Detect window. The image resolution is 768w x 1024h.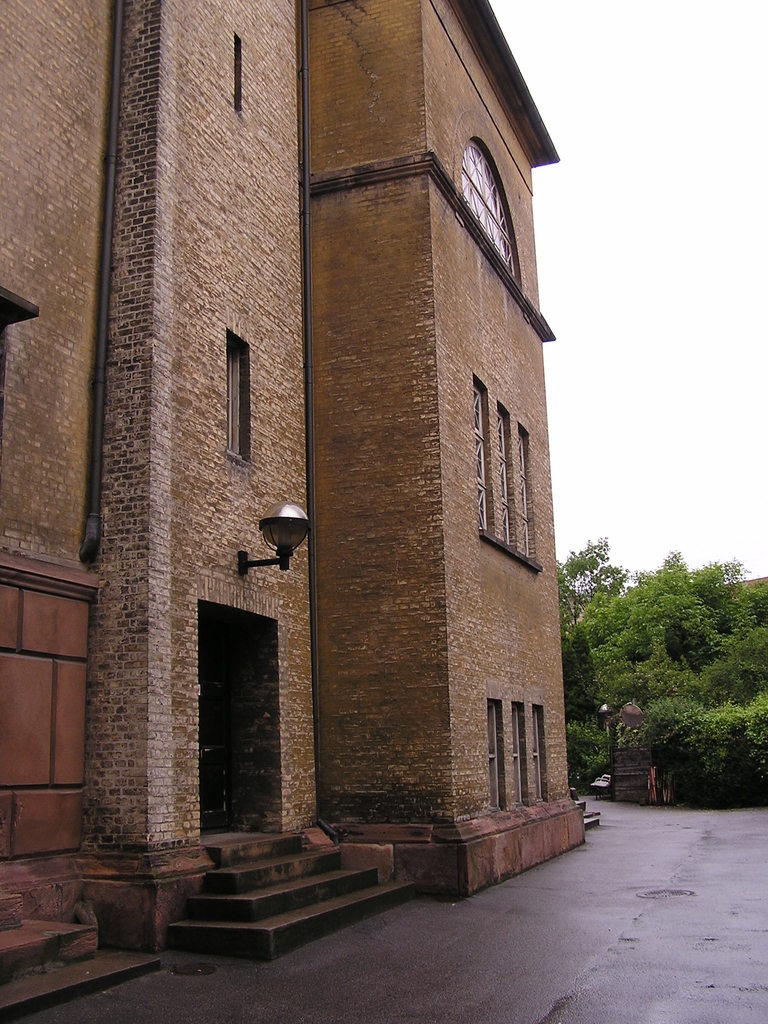
locate(512, 702, 531, 805).
